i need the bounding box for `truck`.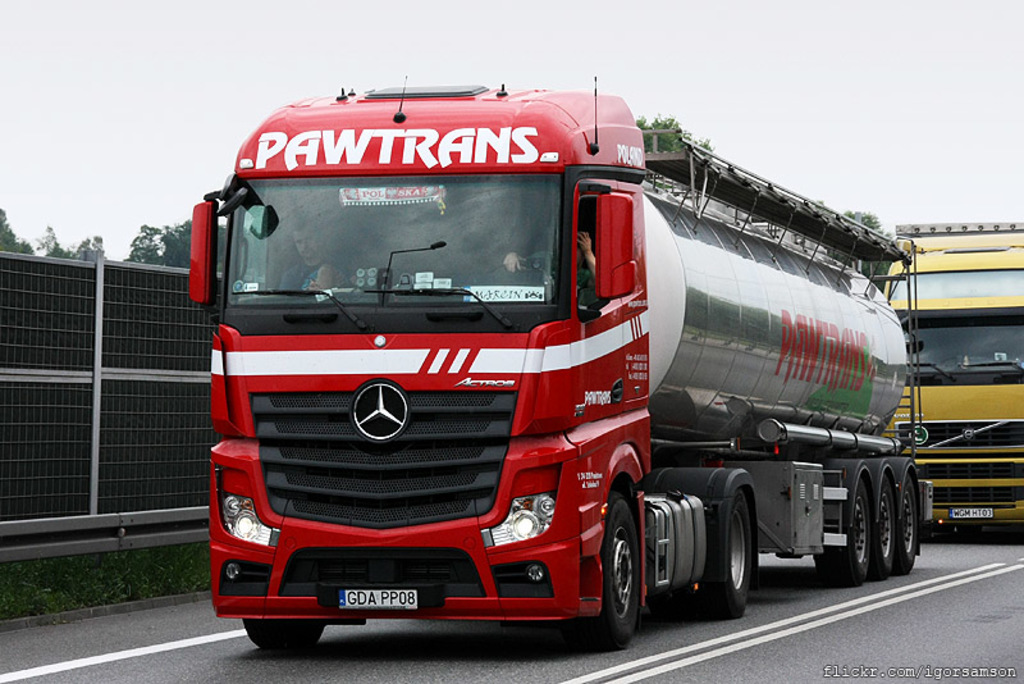
Here it is: left=187, top=72, right=922, bottom=651.
